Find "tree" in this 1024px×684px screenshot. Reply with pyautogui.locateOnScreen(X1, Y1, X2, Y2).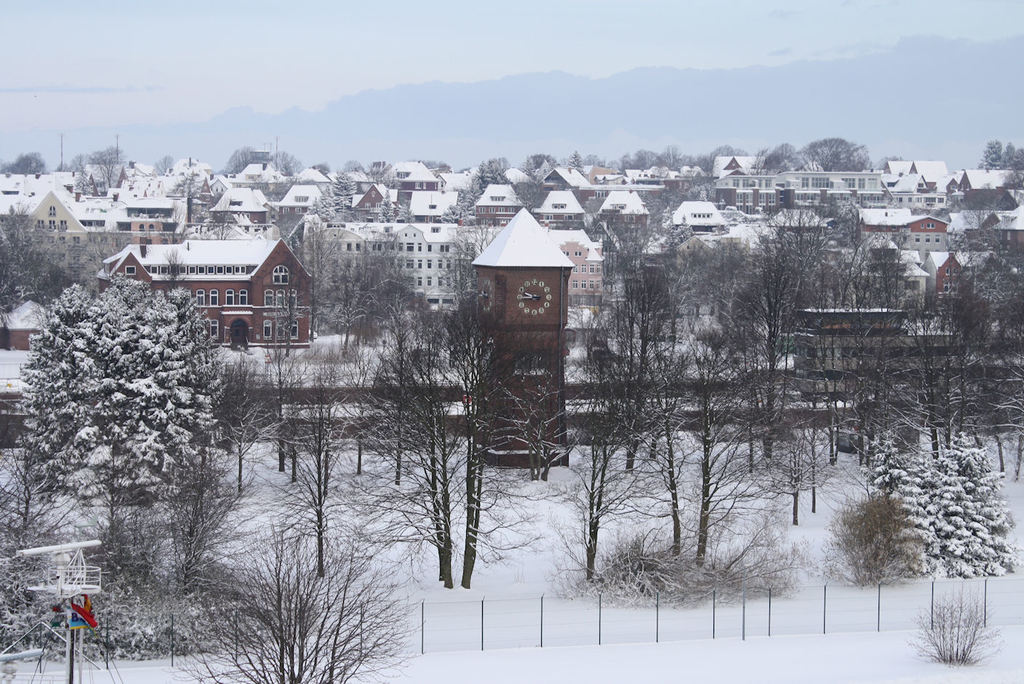
pyautogui.locateOnScreen(796, 134, 879, 184).
